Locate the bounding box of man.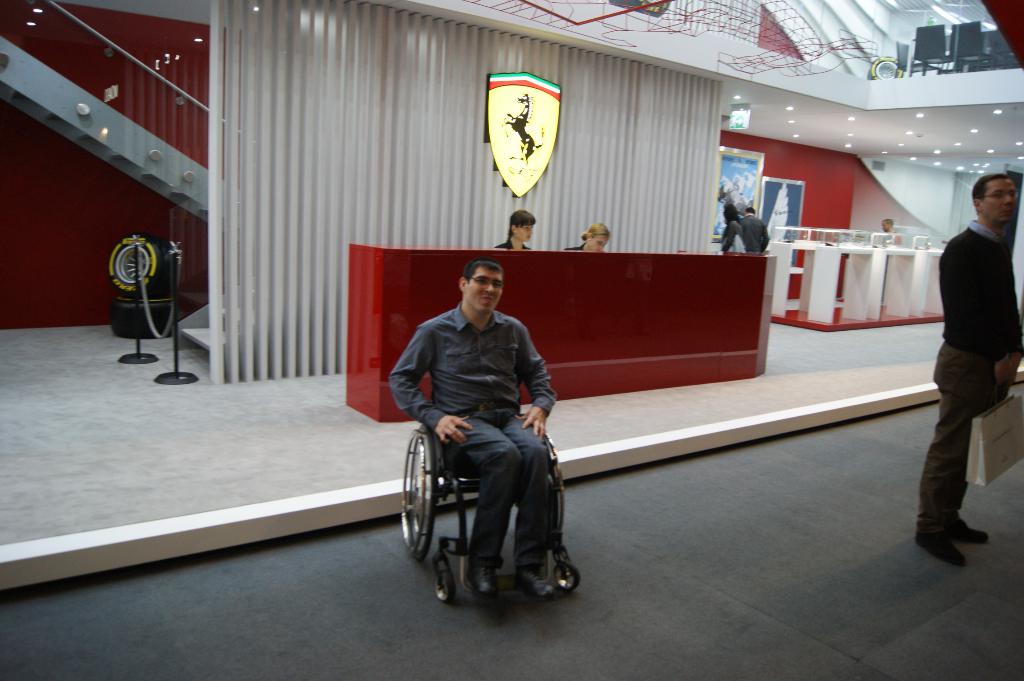
Bounding box: {"x1": 921, "y1": 168, "x2": 1021, "y2": 551}.
